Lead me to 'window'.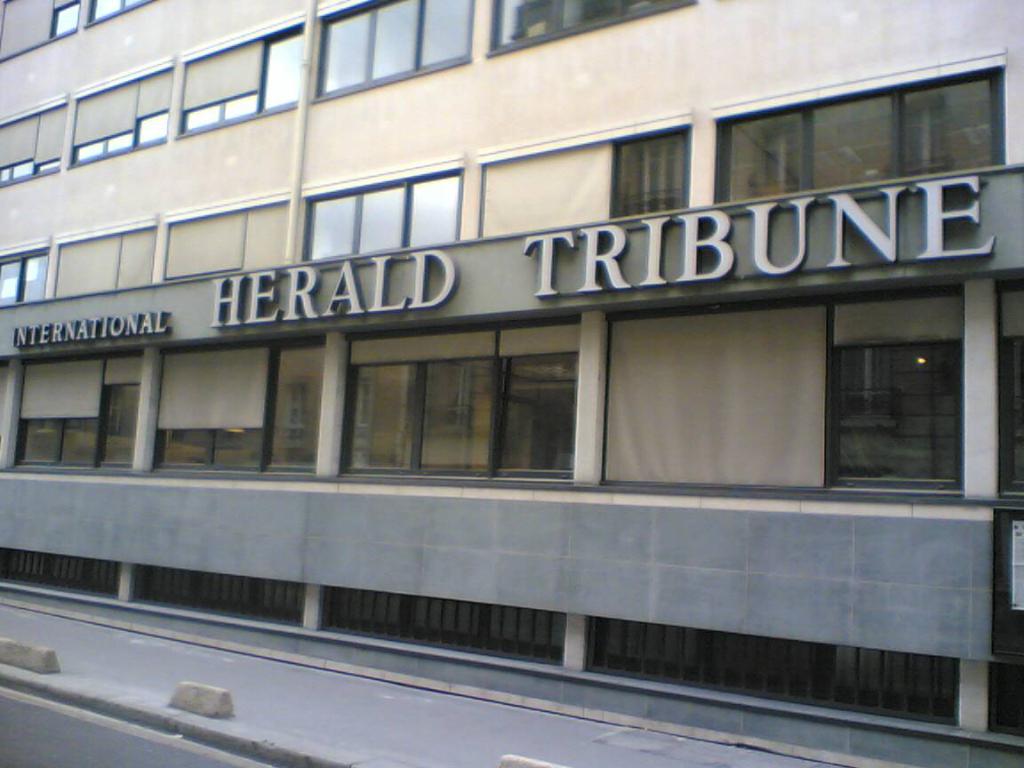
Lead to x1=162 y1=185 x2=305 y2=279.
